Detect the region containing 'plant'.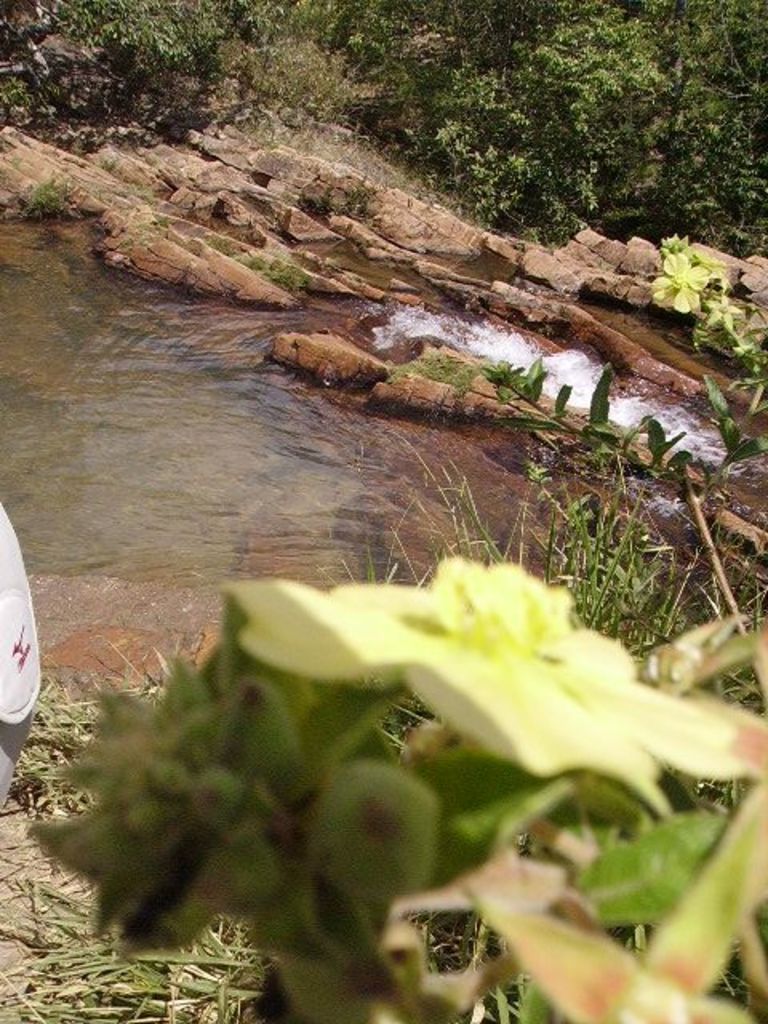
235/118/429/194.
